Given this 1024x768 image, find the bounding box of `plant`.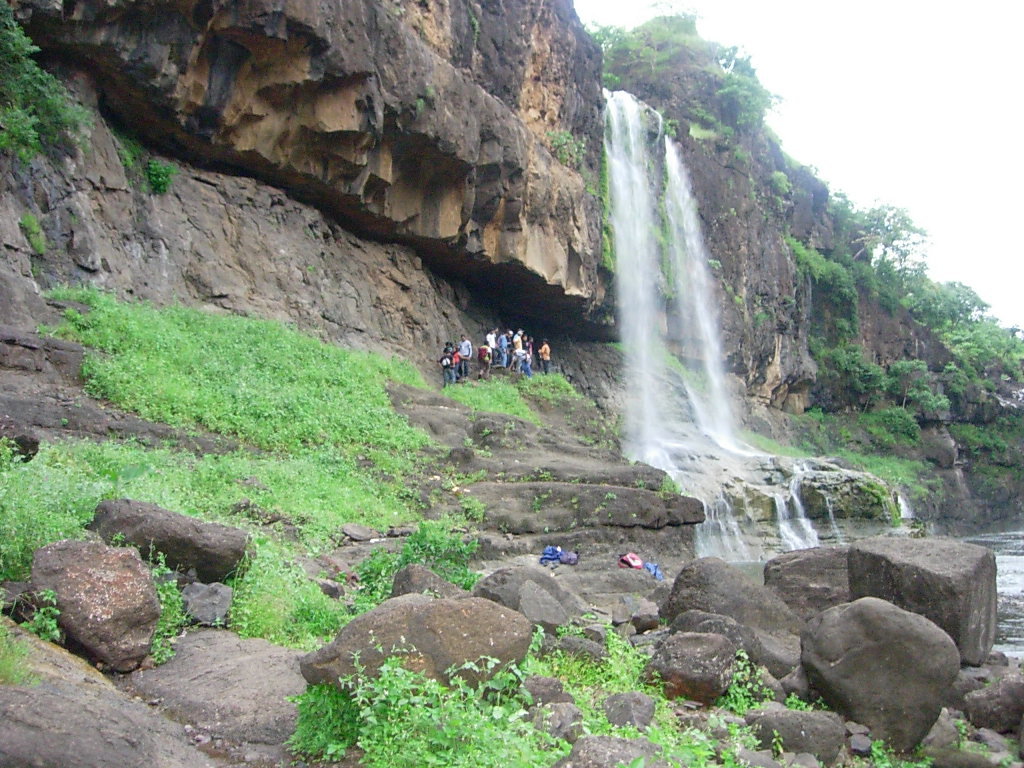
left=0, top=0, right=99, bottom=191.
